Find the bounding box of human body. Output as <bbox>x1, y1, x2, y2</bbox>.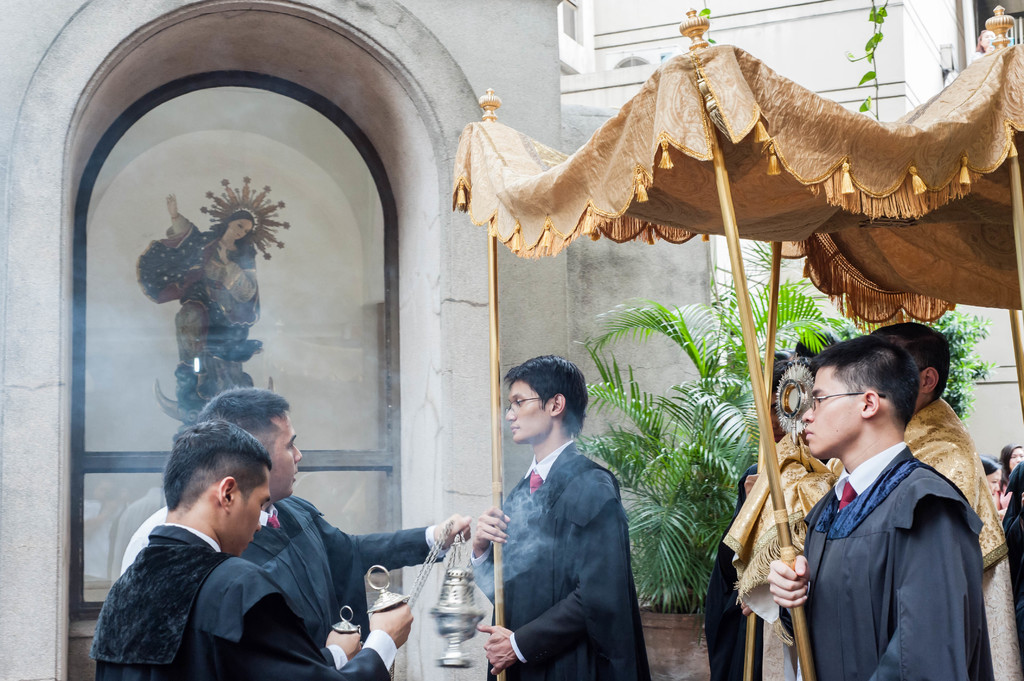
<bbox>220, 492, 444, 657</bbox>.
